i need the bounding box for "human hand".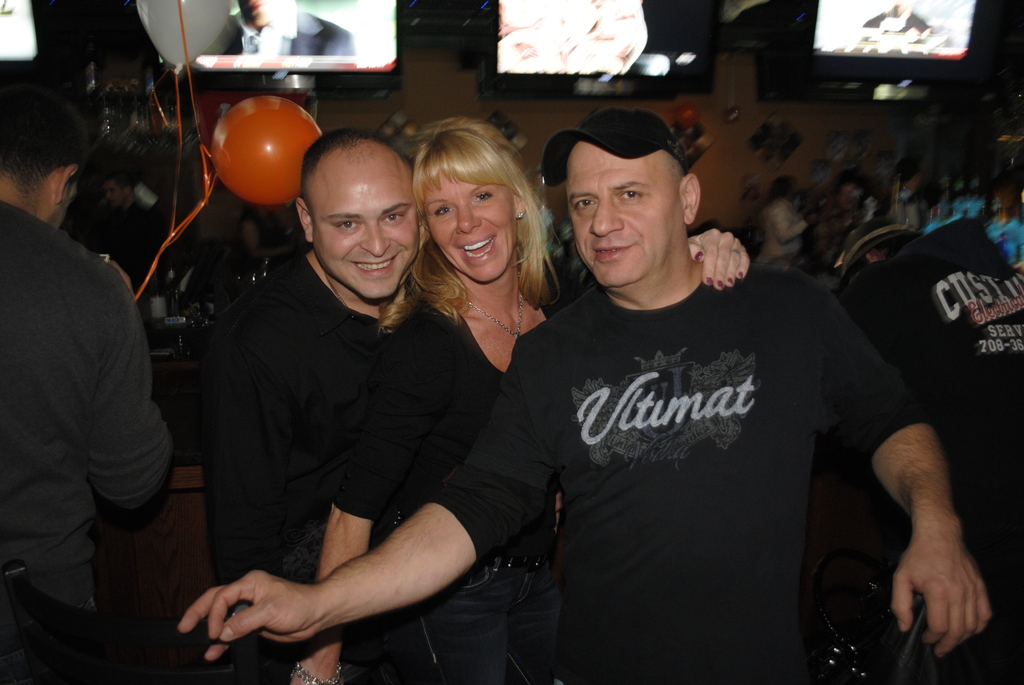
Here it is: locate(889, 531, 994, 663).
